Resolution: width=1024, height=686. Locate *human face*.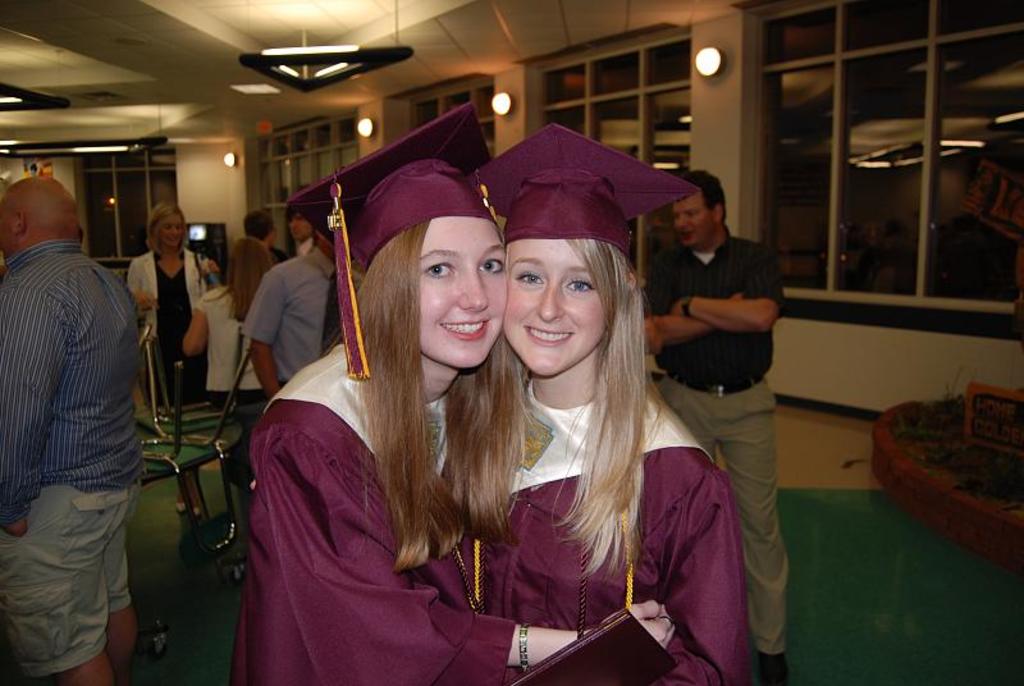
box=[673, 191, 722, 246].
